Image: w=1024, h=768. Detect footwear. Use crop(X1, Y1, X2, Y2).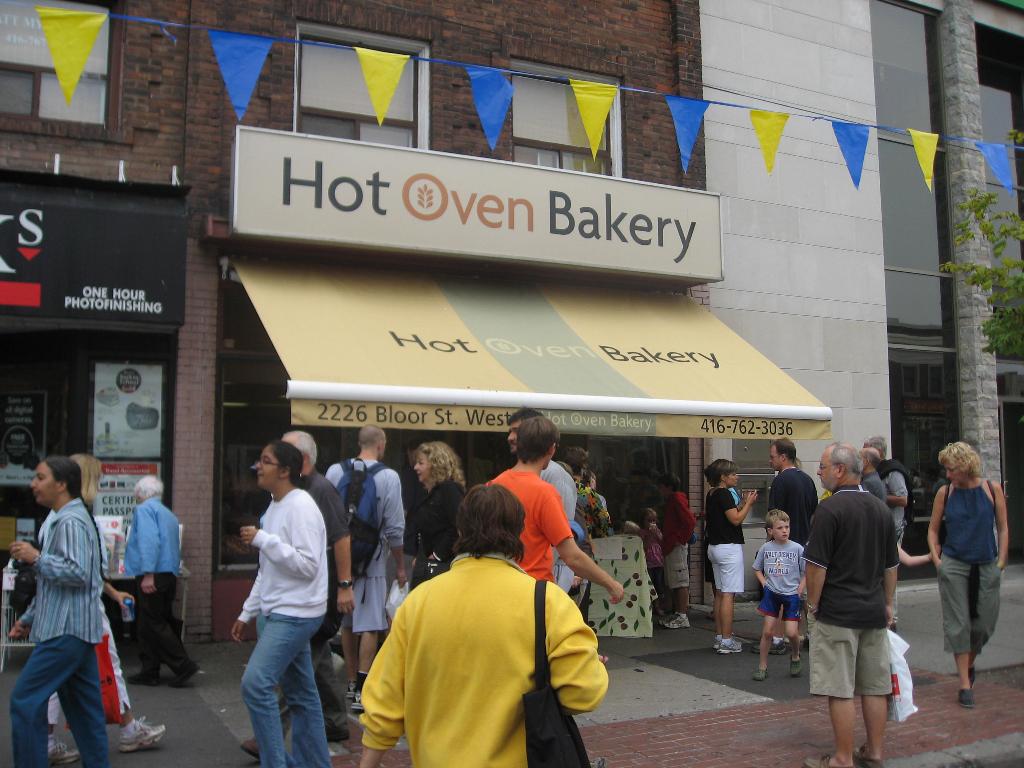
crop(352, 693, 365, 716).
